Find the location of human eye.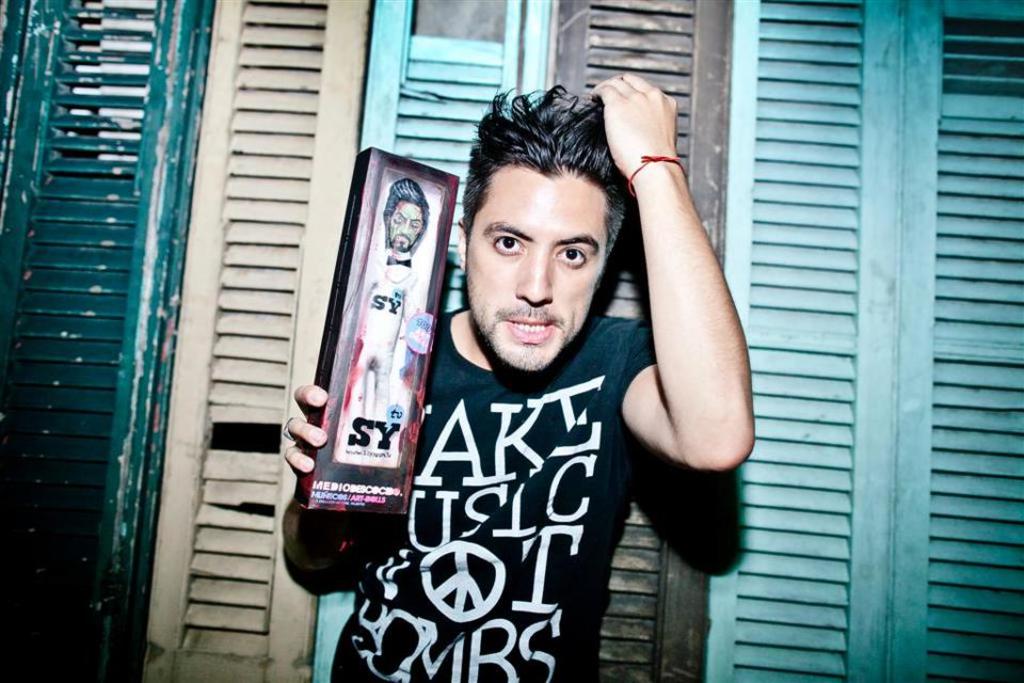
Location: box(393, 215, 402, 225).
